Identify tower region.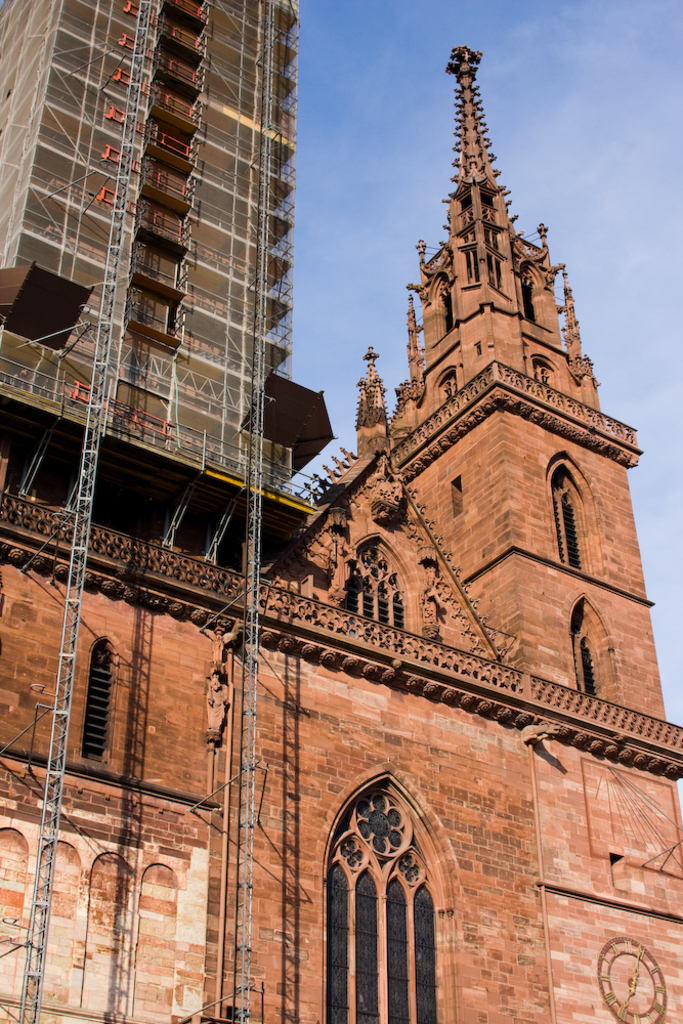
Region: Rect(389, 43, 661, 720).
